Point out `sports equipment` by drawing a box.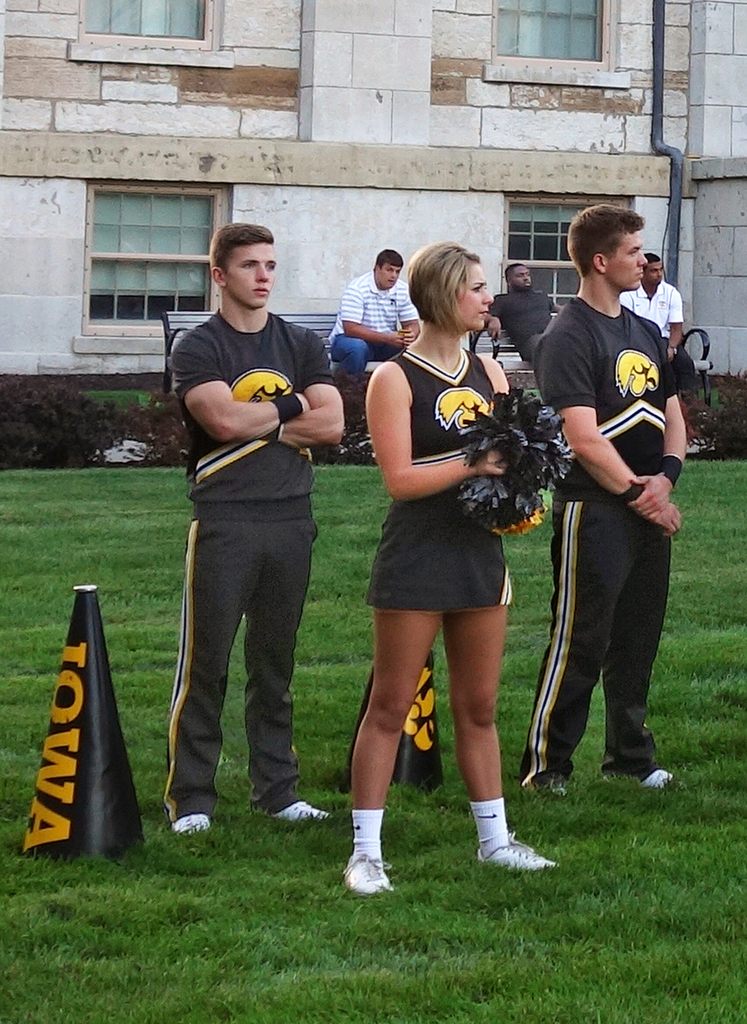
bbox=(473, 833, 552, 873).
